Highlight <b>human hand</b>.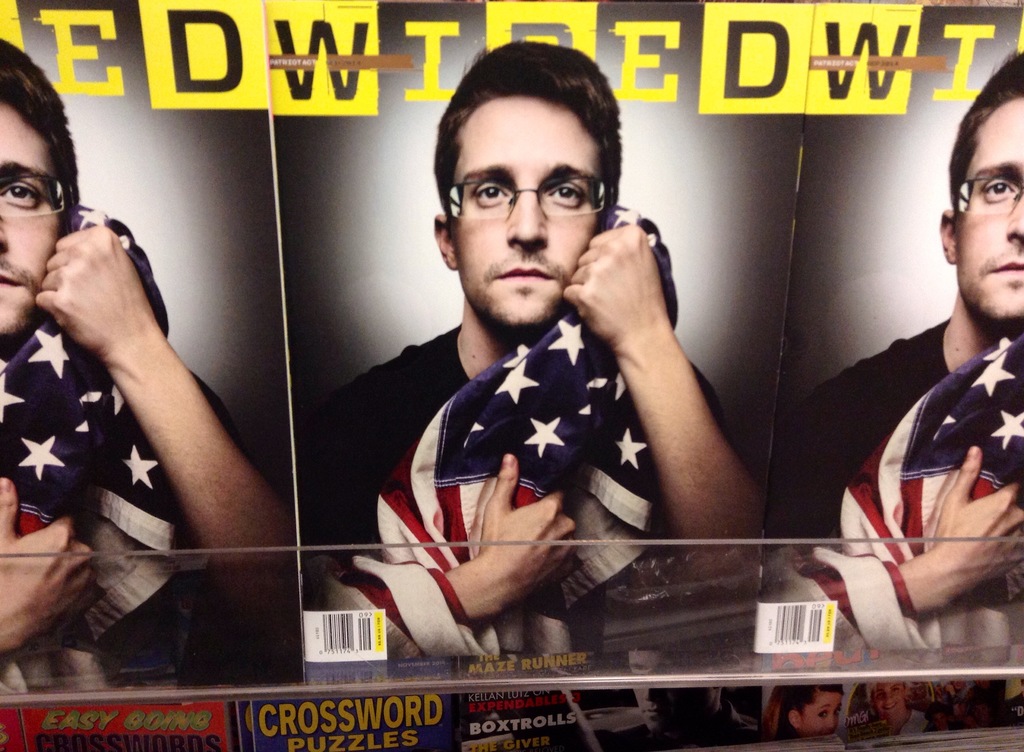
Highlighted region: {"x1": 31, "y1": 221, "x2": 153, "y2": 357}.
